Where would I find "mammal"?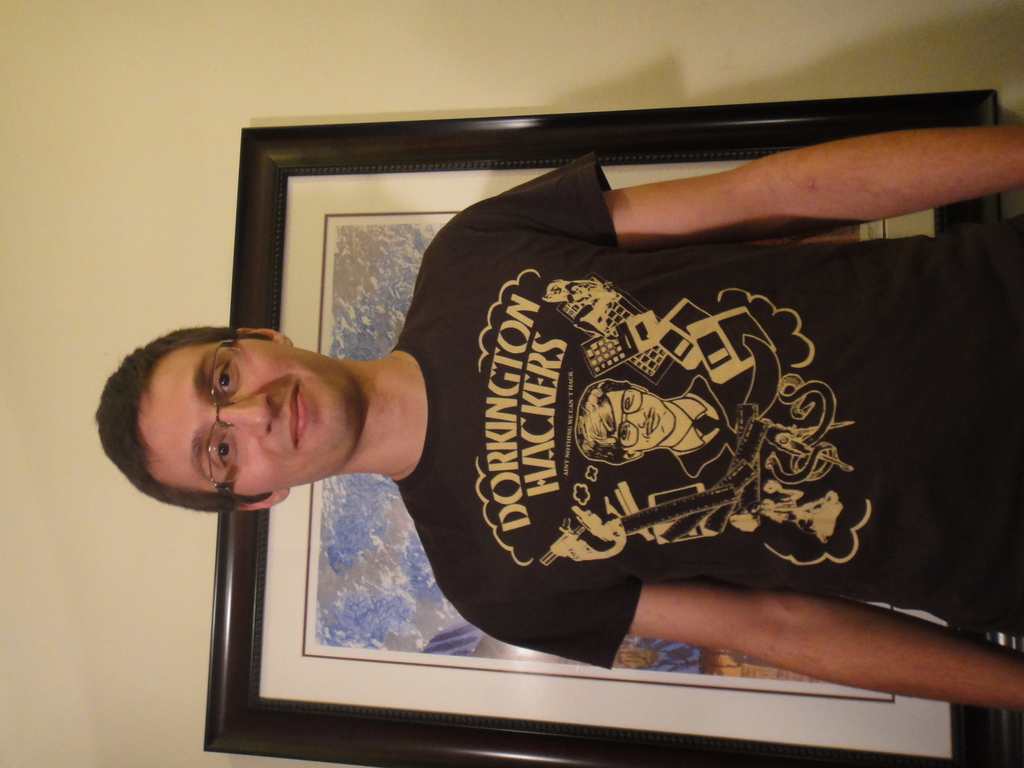
At 574/376/739/482.
